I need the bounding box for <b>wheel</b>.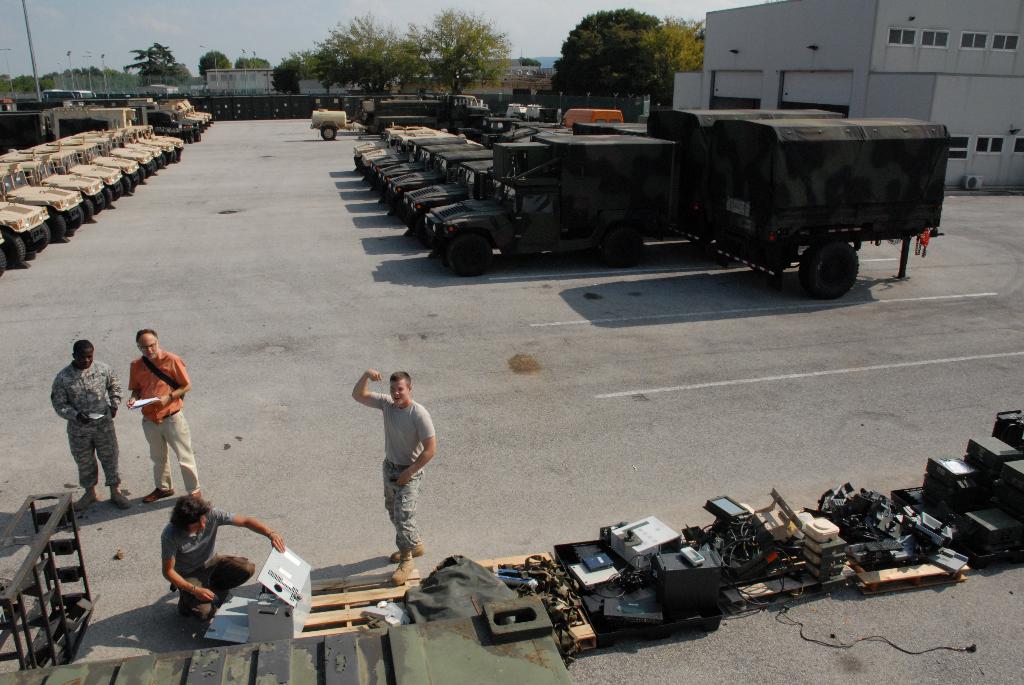
Here it is: locate(444, 229, 493, 284).
